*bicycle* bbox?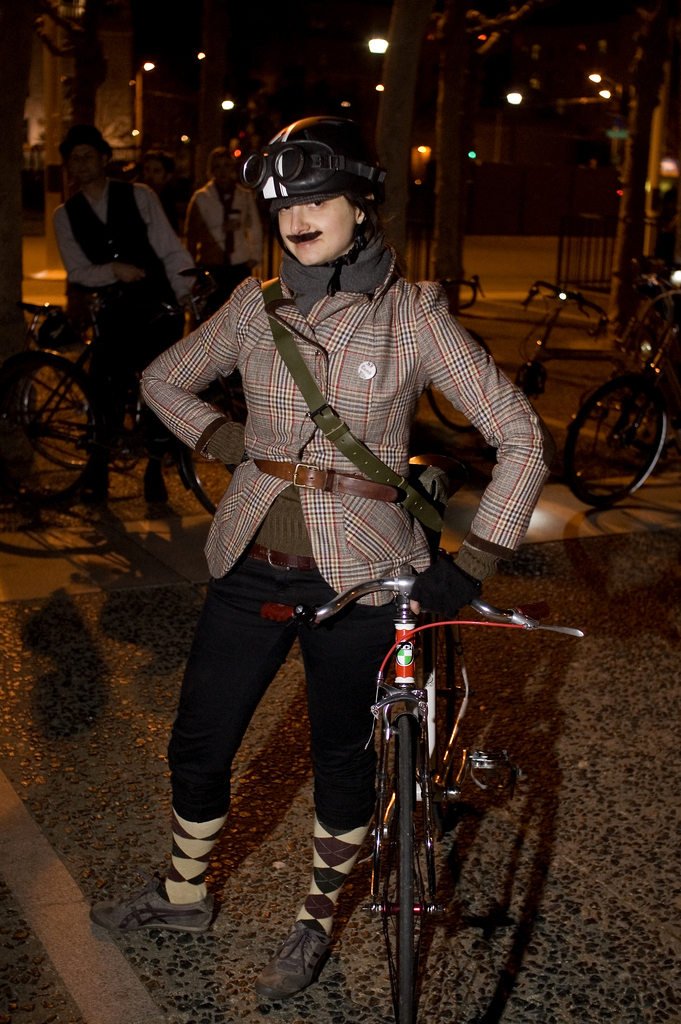
<bbox>163, 483, 564, 981</bbox>
